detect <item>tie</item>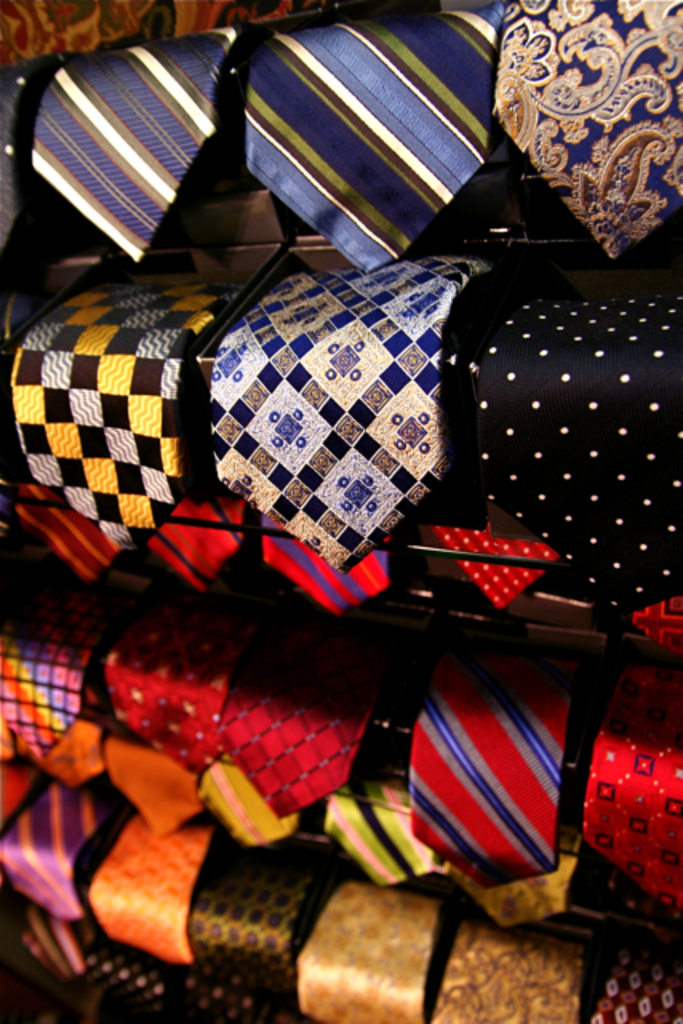
bbox=[245, 0, 507, 272]
